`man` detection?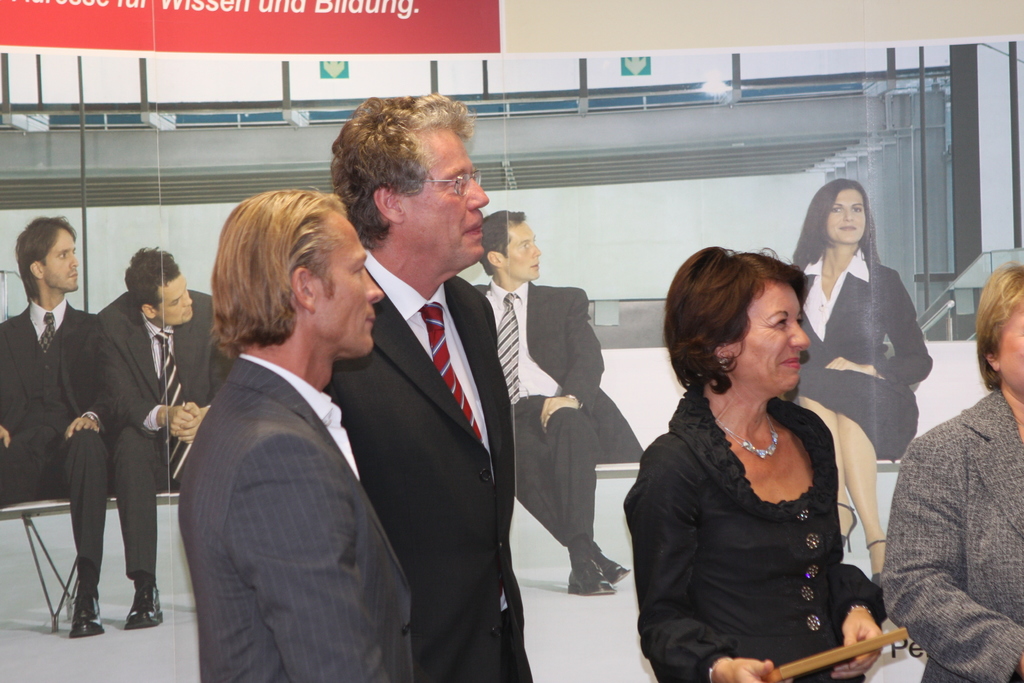
(467, 208, 645, 596)
